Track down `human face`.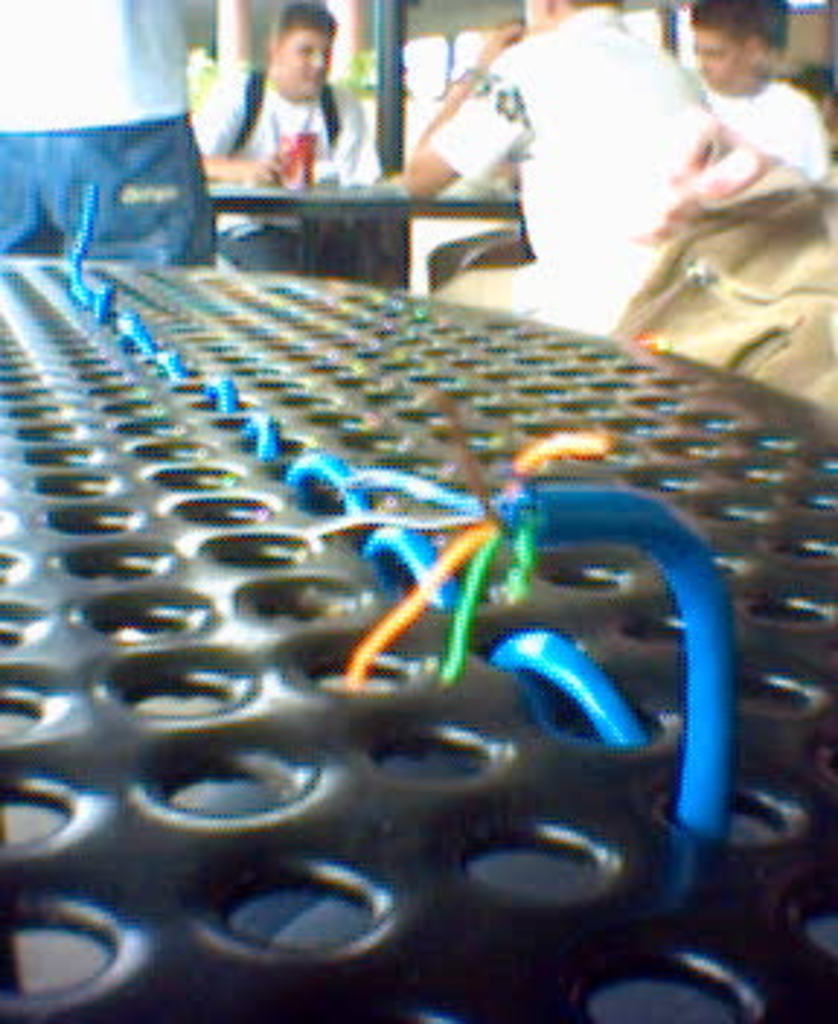
Tracked to bbox=[274, 29, 332, 102].
